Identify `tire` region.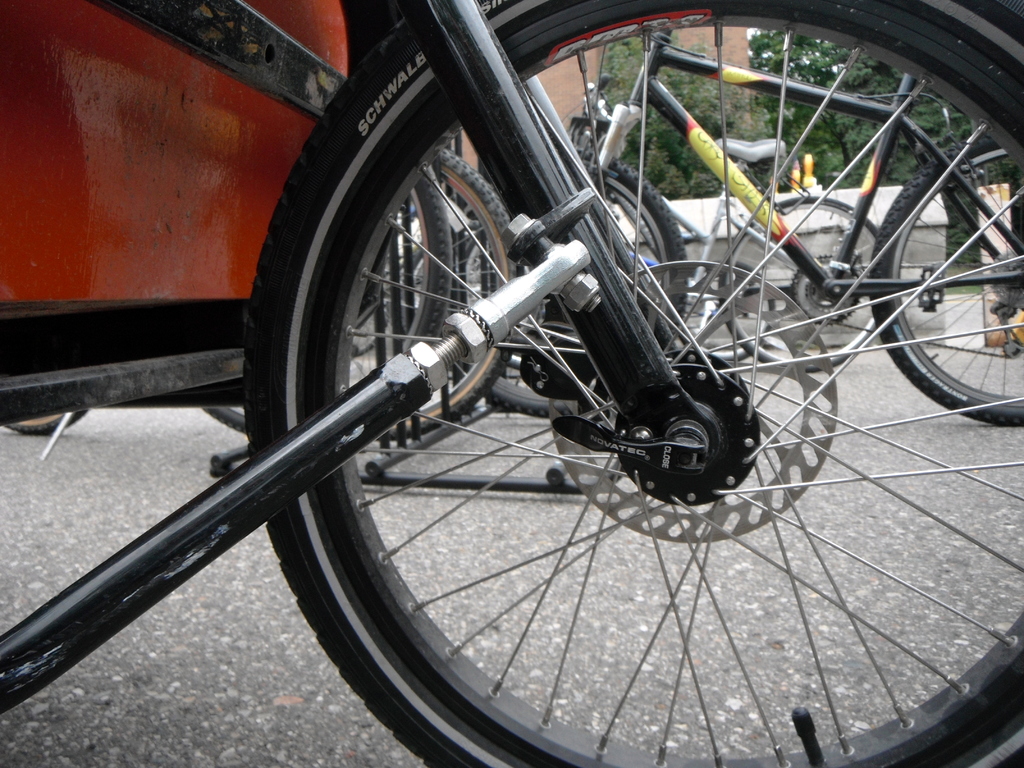
Region: box(460, 228, 542, 367).
